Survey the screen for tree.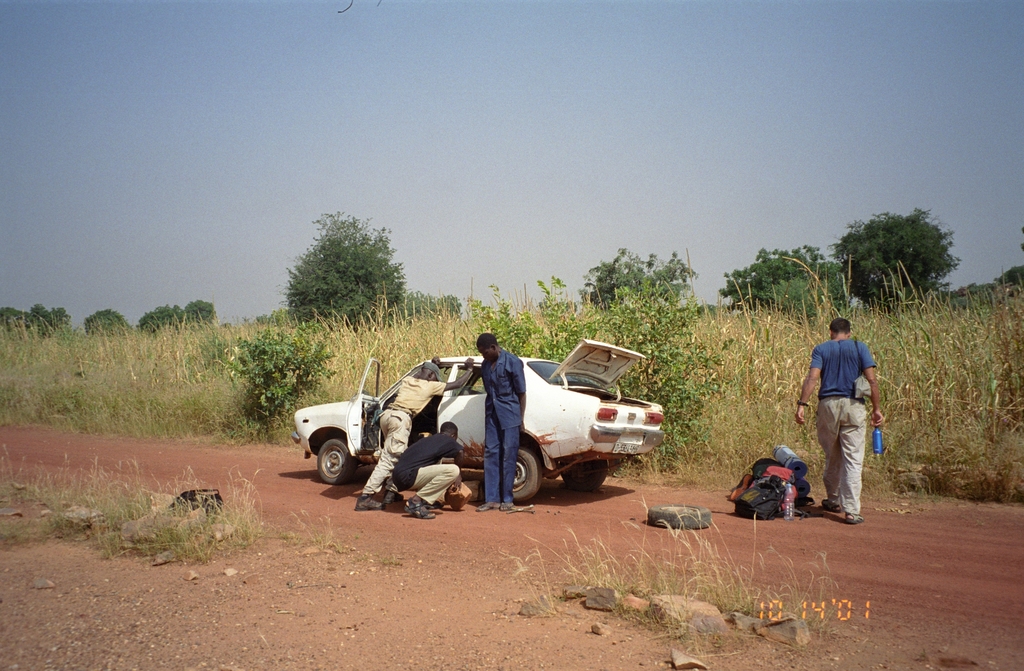
Survey found: (left=589, top=248, right=698, bottom=317).
